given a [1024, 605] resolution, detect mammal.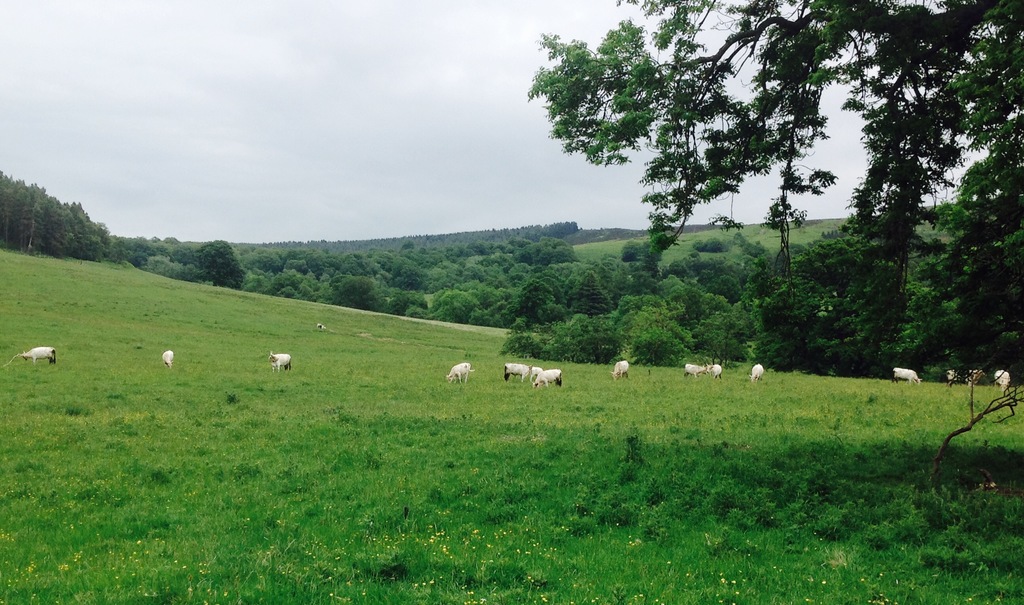
{"x1": 263, "y1": 349, "x2": 294, "y2": 377}.
